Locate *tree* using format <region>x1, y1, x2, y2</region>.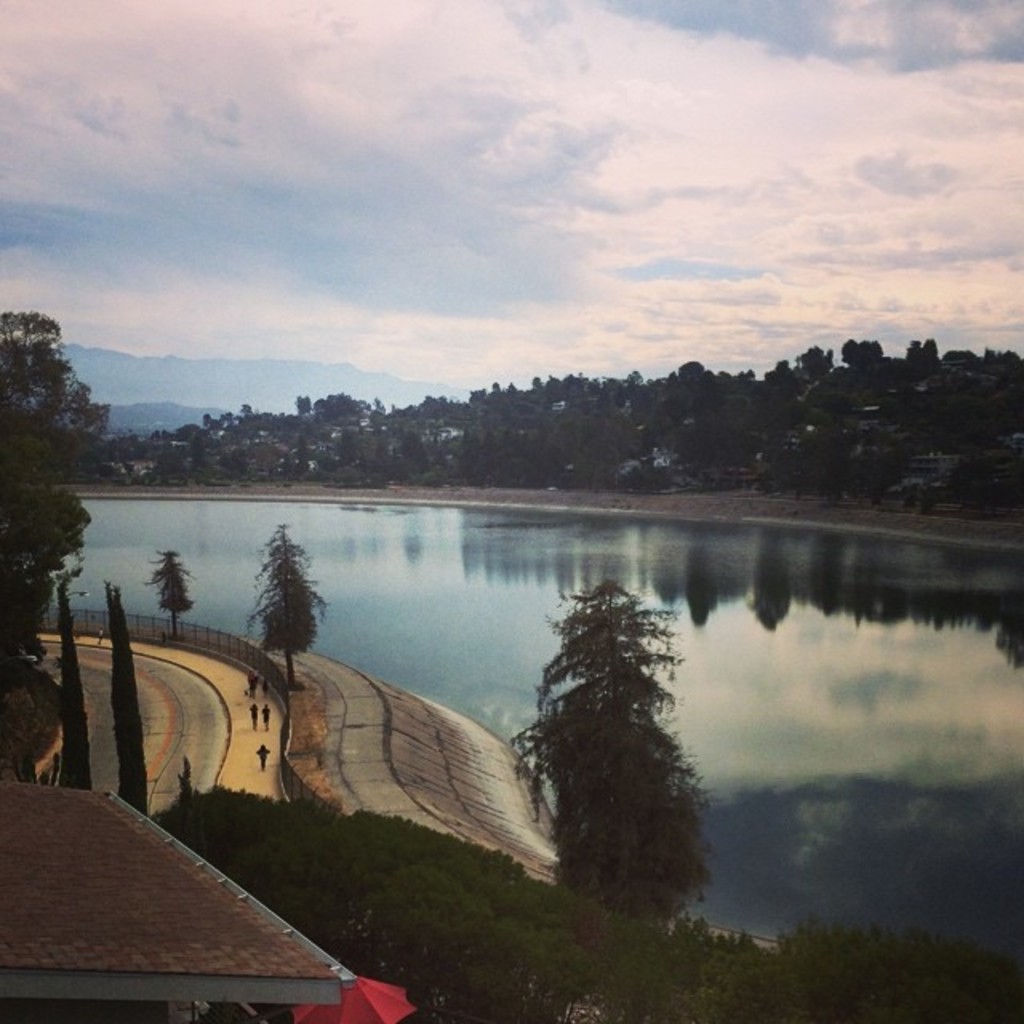
<region>907, 338, 944, 381</region>.
